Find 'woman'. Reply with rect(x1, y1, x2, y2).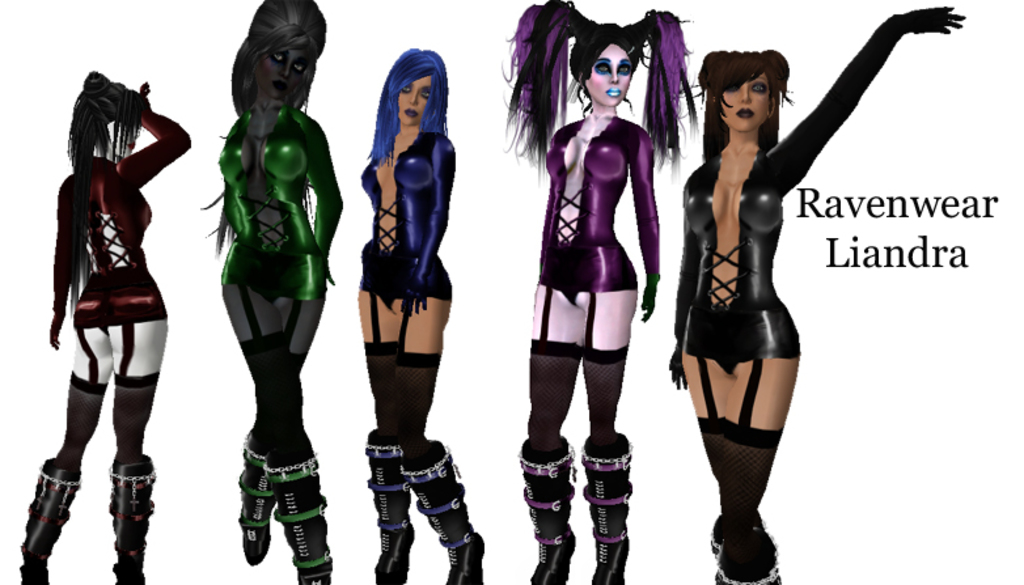
rect(661, 0, 972, 584).
